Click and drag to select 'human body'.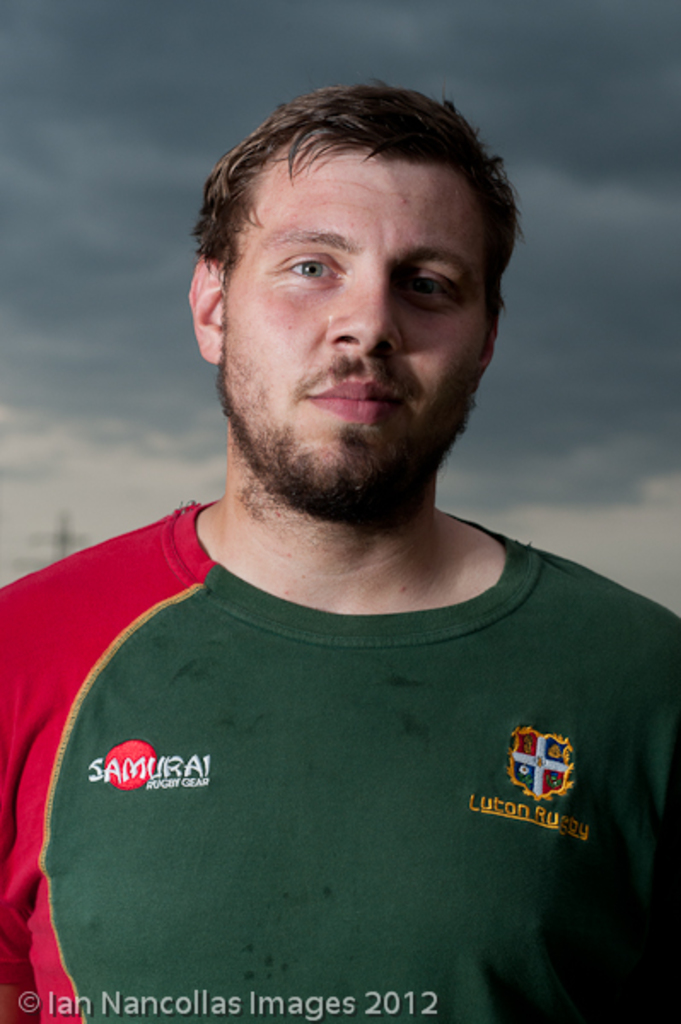
Selection: pyautogui.locateOnScreen(29, 177, 678, 1022).
